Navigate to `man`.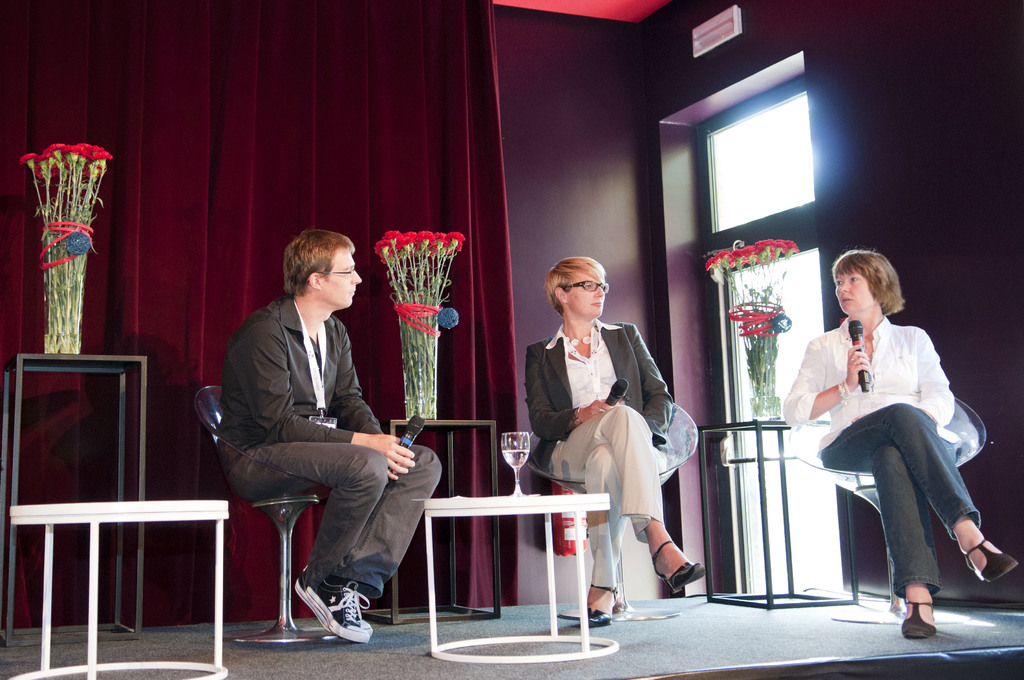
Navigation target: <bbox>202, 221, 433, 645</bbox>.
